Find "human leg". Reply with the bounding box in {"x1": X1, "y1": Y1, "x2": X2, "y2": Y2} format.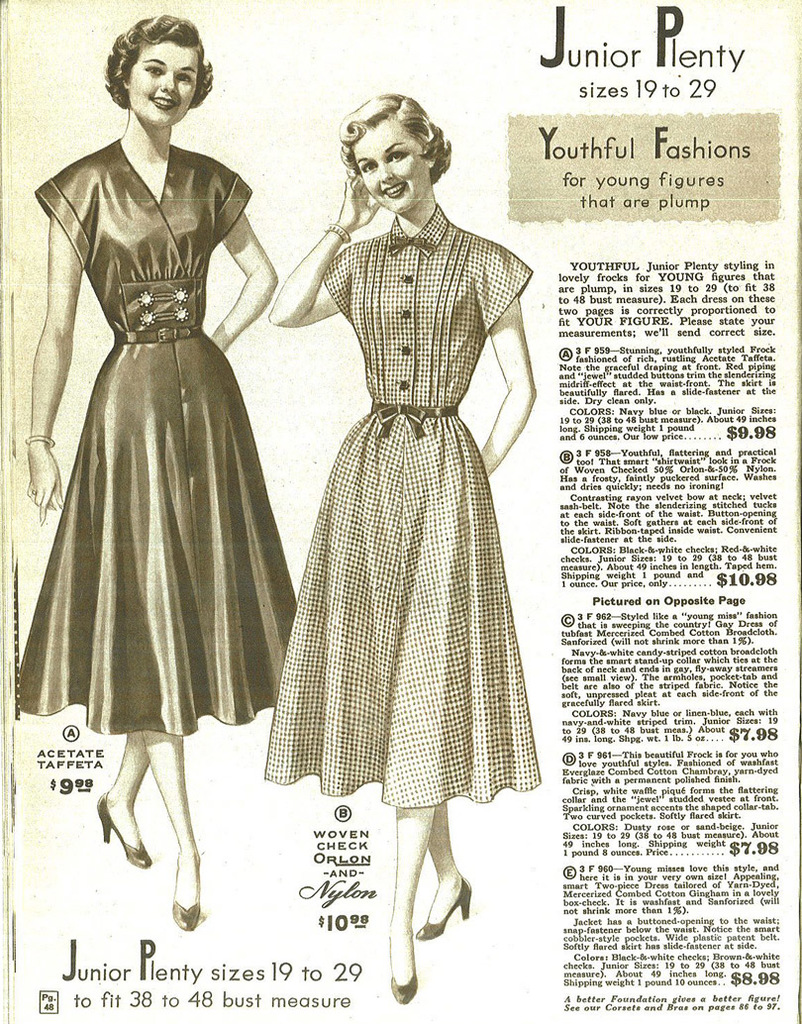
{"x1": 99, "y1": 723, "x2": 157, "y2": 865}.
